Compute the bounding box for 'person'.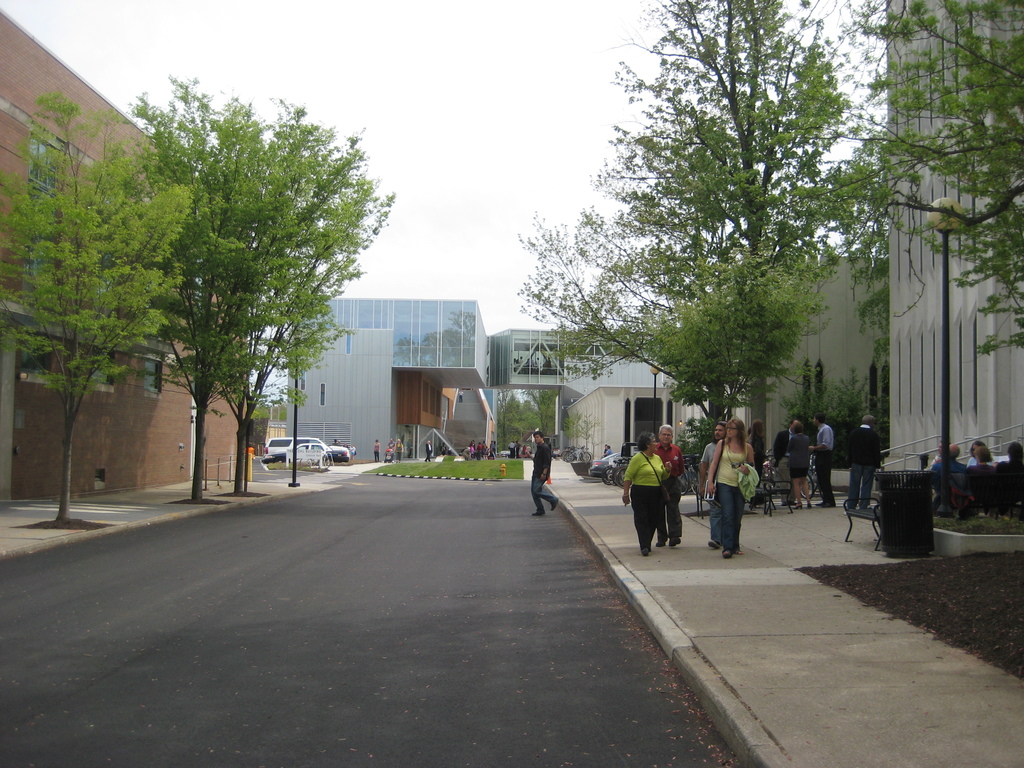
<box>605,445,613,456</box>.
